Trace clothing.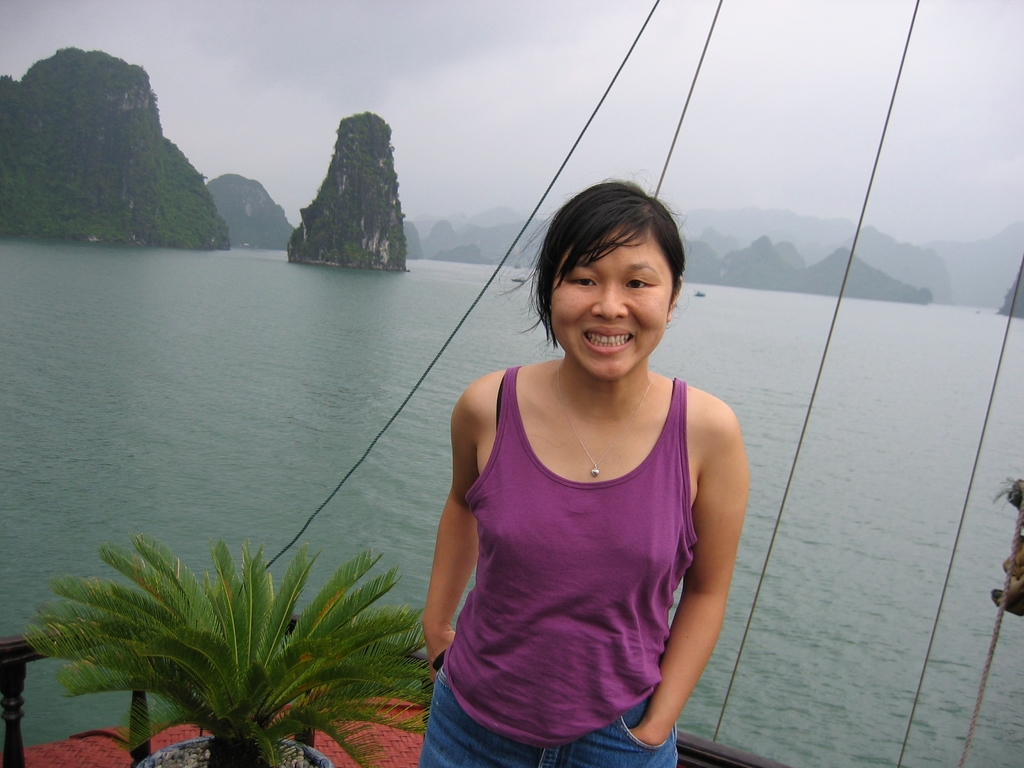
Traced to l=441, t=365, r=707, b=735.
